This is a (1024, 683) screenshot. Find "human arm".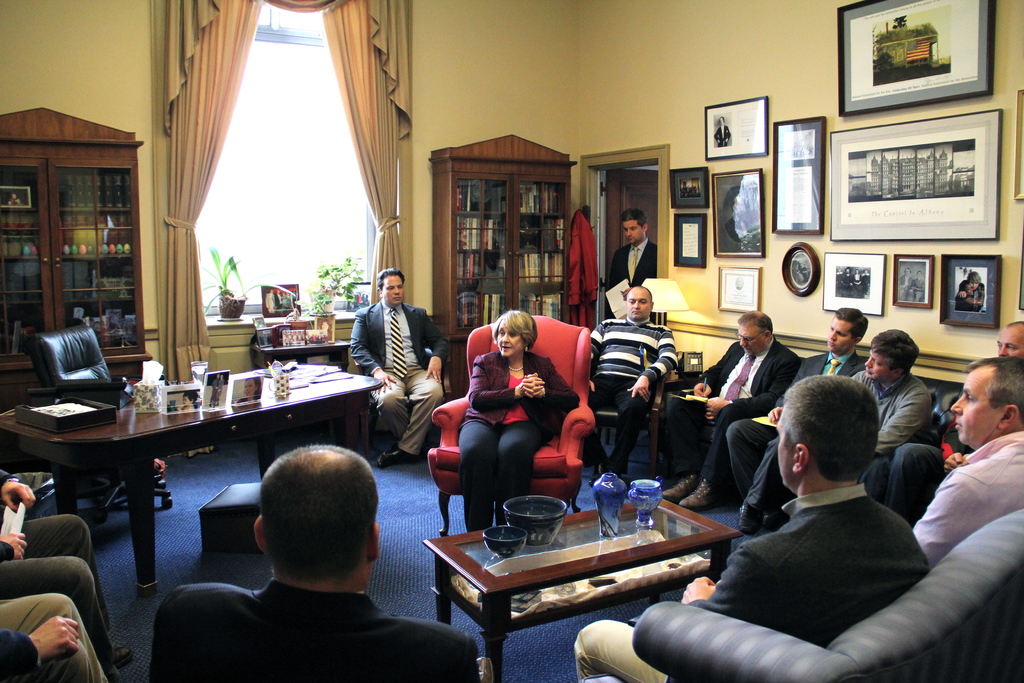
Bounding box: 0/472/33/514.
